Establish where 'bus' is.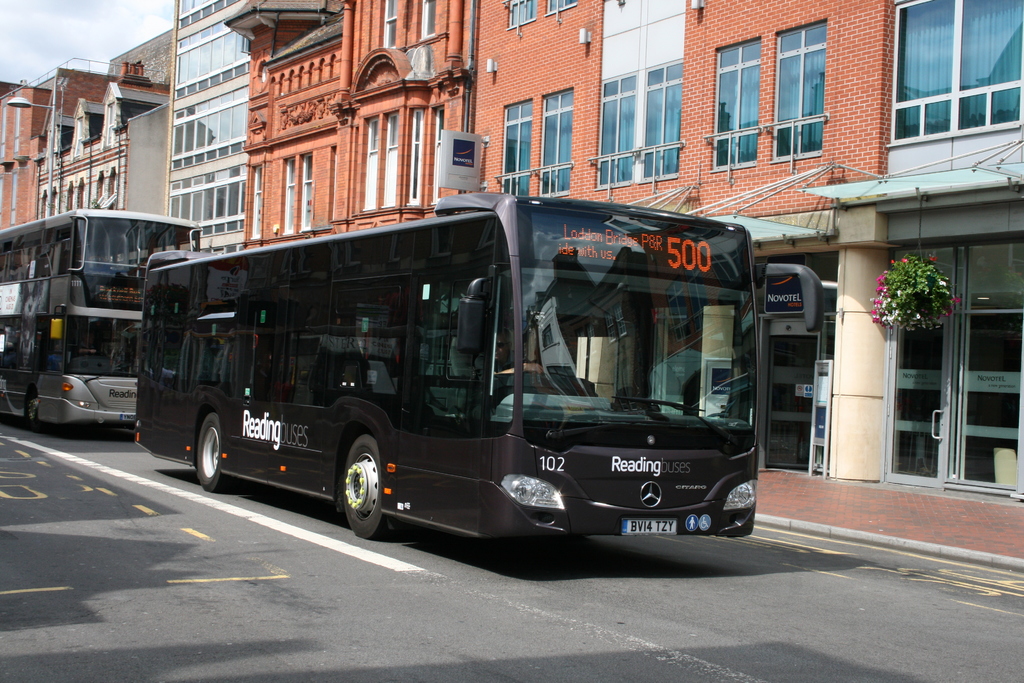
Established at 131:192:756:541.
